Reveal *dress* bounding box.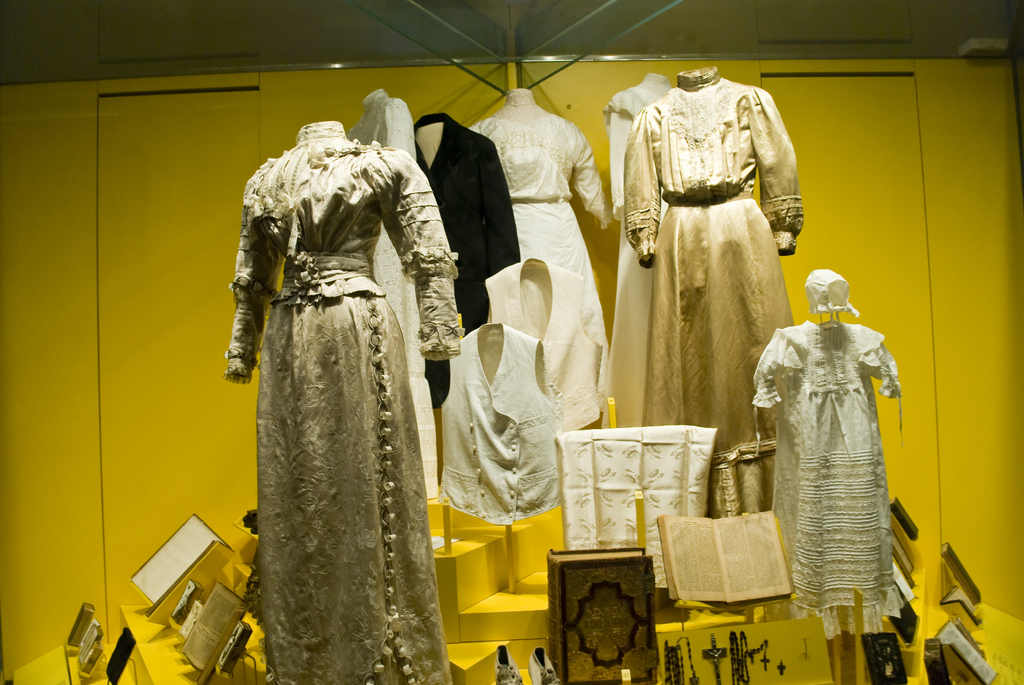
Revealed: 620 72 803 456.
